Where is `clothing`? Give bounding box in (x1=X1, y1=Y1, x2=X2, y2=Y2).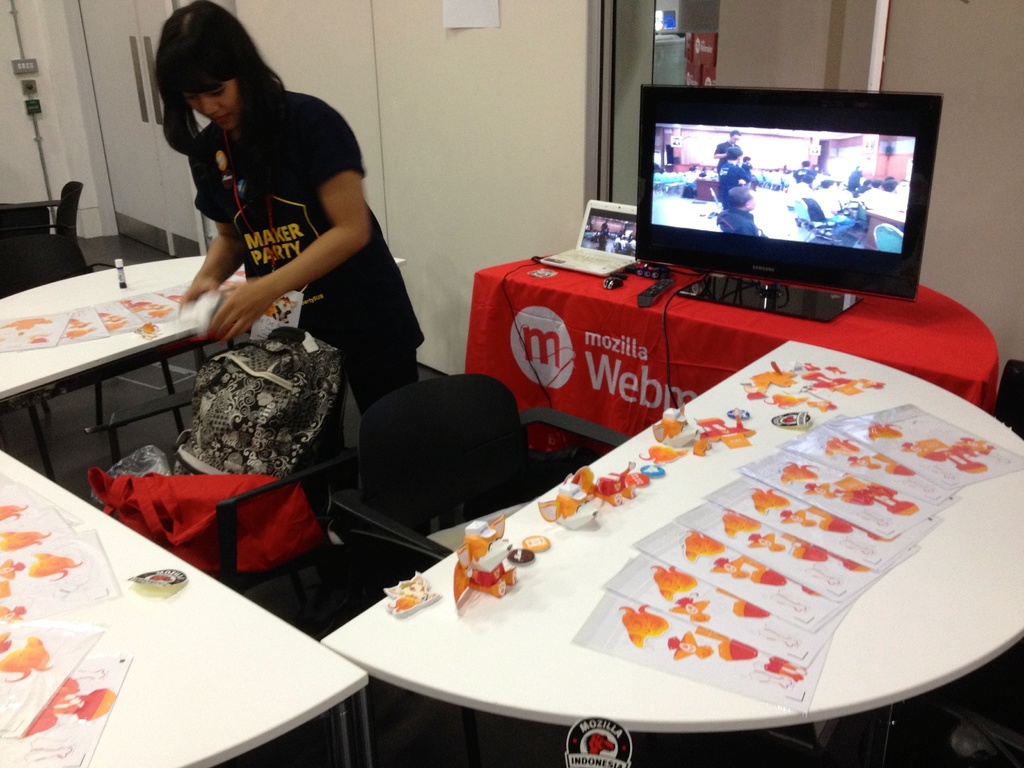
(x1=842, y1=183, x2=869, y2=208).
